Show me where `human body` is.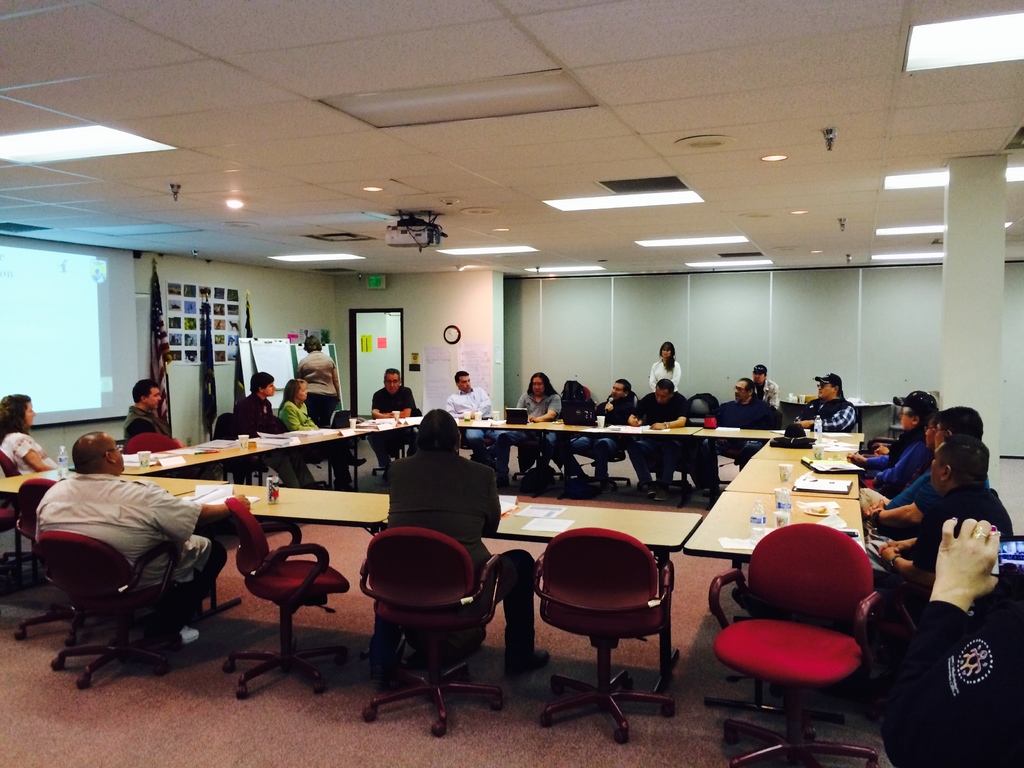
`human body` is at rect(296, 347, 341, 429).
